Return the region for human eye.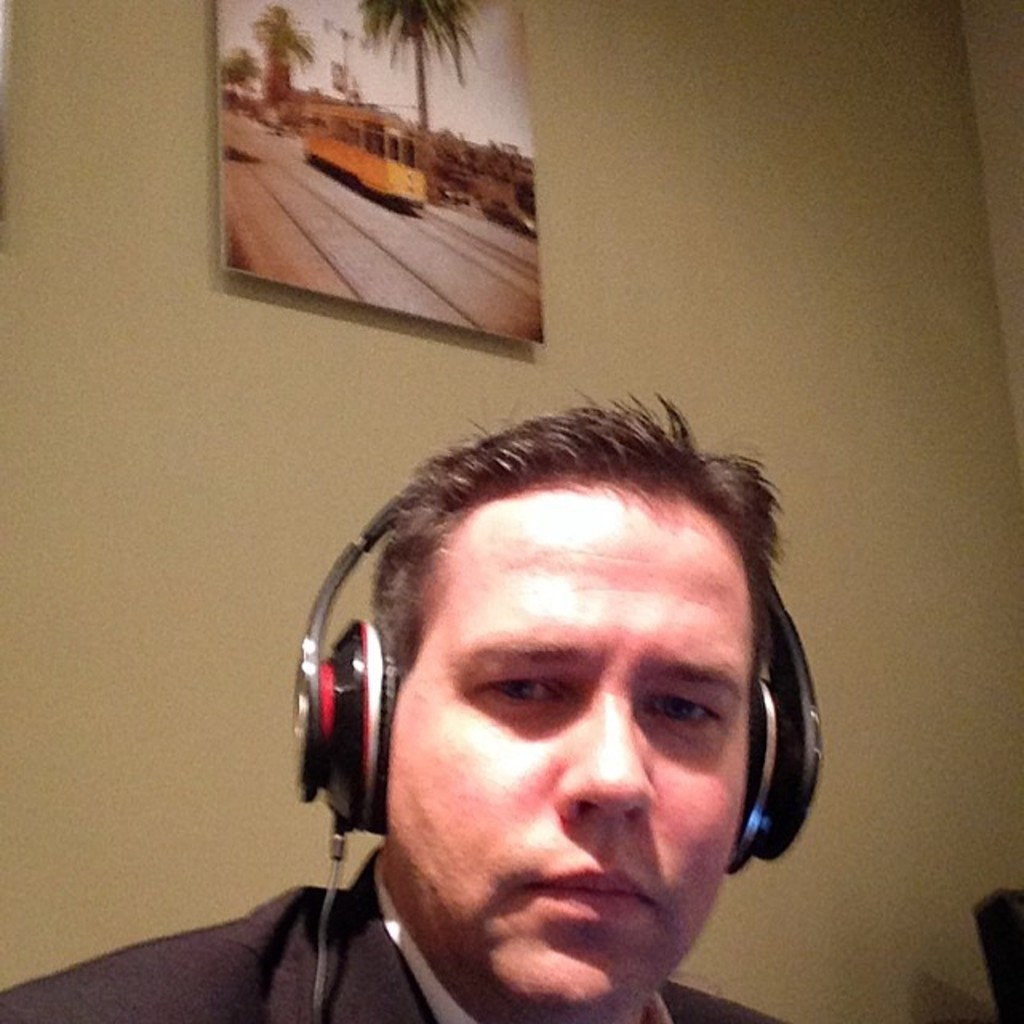
region(643, 682, 725, 744).
